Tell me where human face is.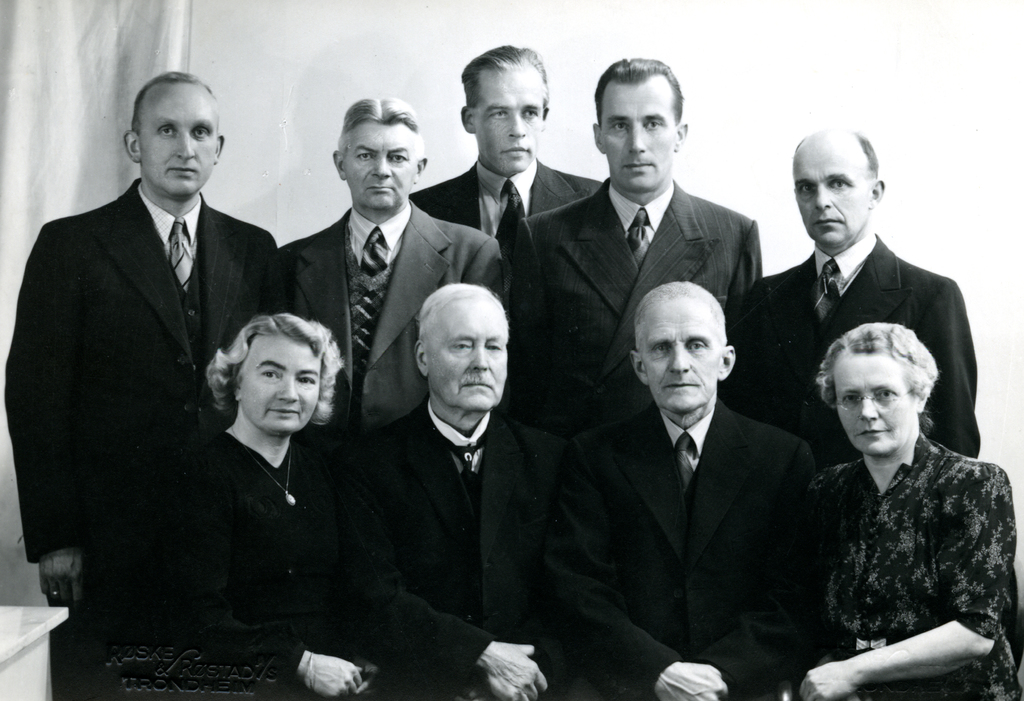
human face is at {"left": 346, "top": 127, "right": 413, "bottom": 209}.
